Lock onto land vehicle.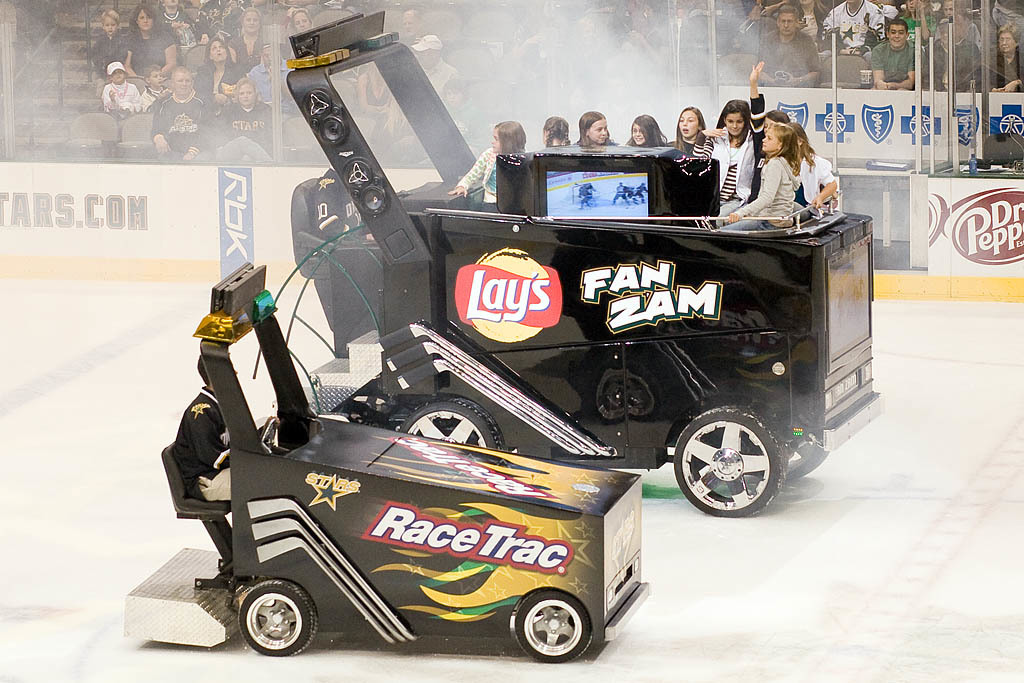
Locked: (188,336,665,672).
